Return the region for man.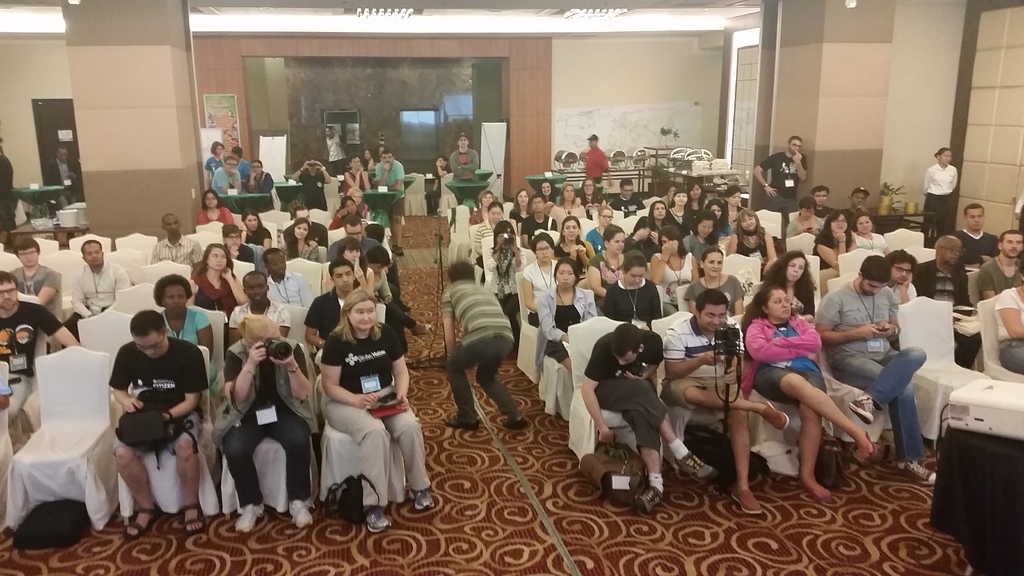
BBox(451, 131, 483, 182).
